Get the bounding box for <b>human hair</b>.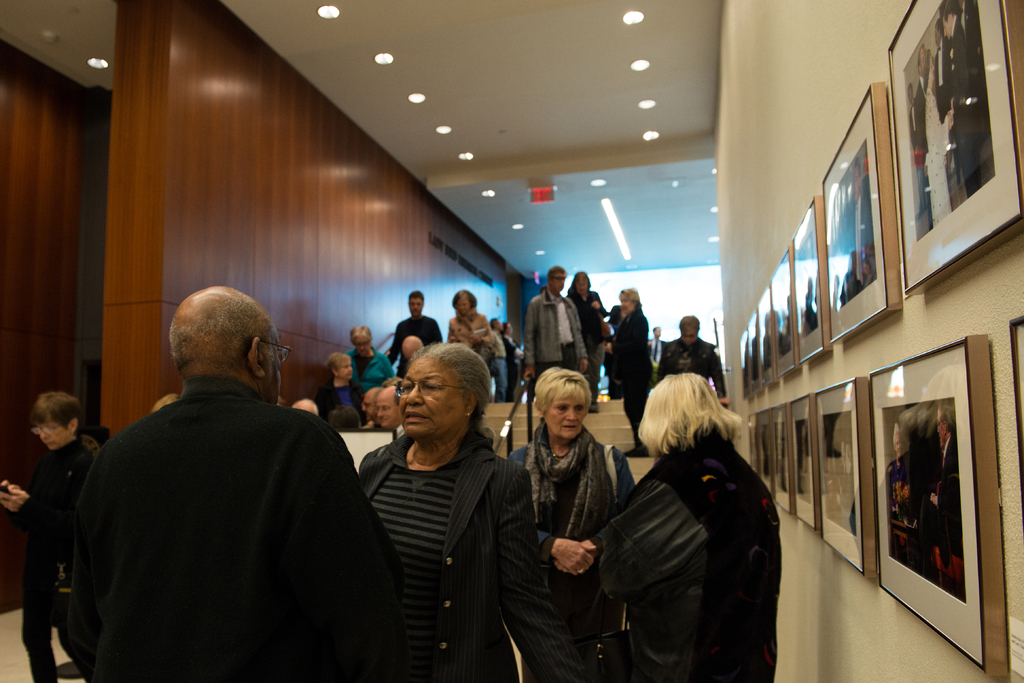
BBox(922, 50, 929, 92).
